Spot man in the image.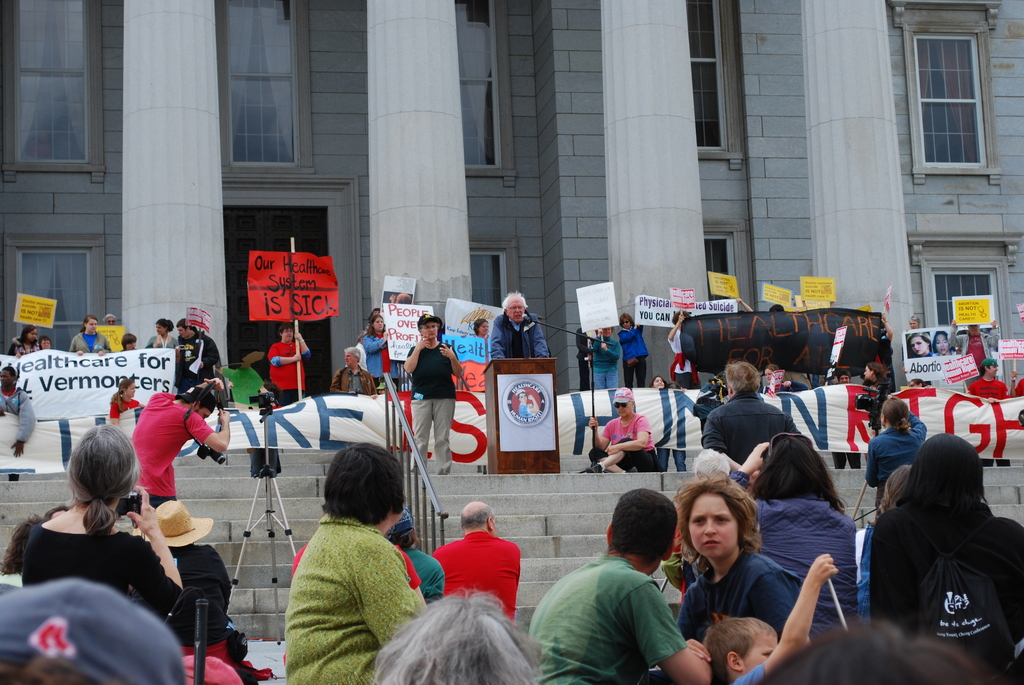
man found at box(1011, 370, 1023, 395).
